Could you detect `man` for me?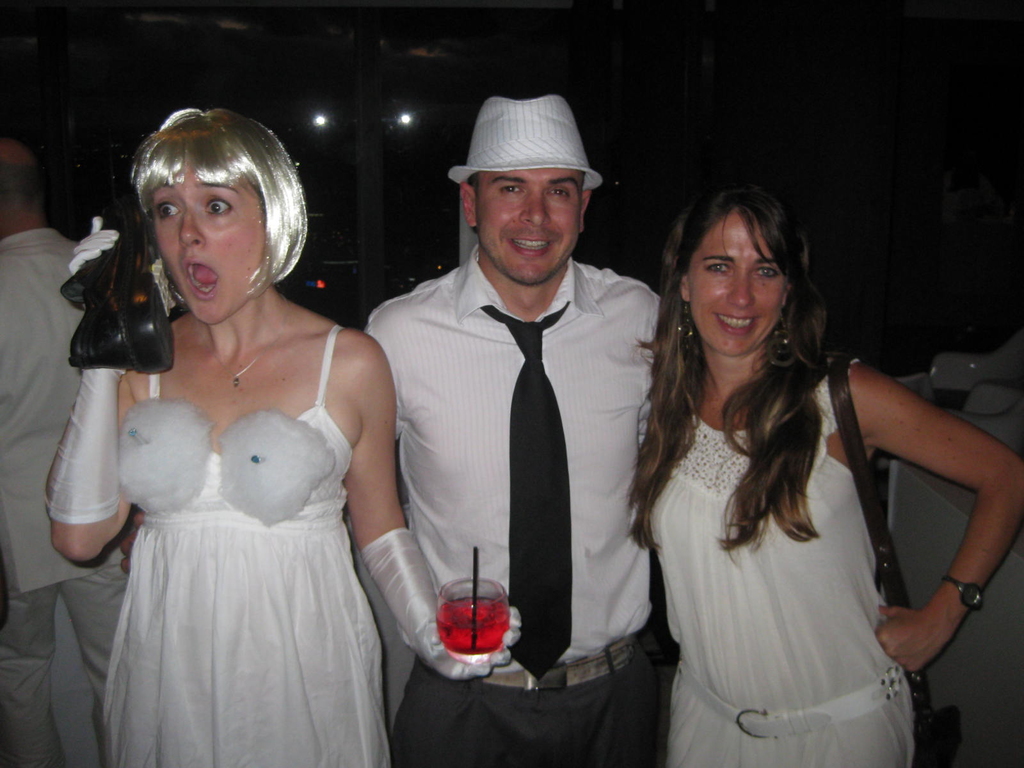
Detection result: x1=6 y1=135 x2=131 y2=767.
